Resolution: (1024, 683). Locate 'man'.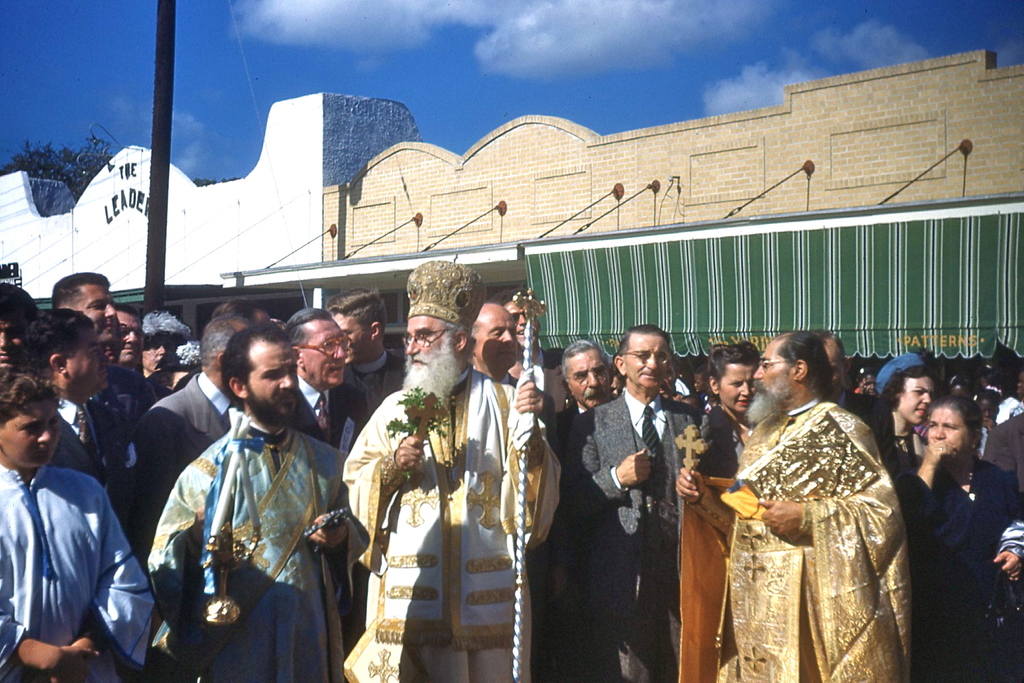
region(559, 337, 614, 431).
